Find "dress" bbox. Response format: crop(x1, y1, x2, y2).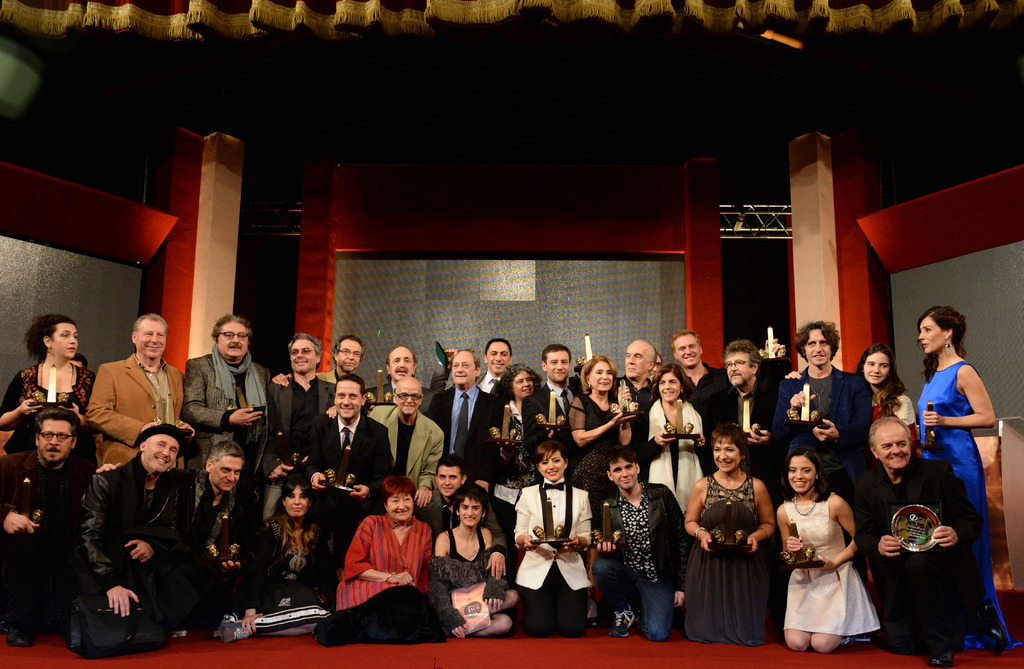
crop(870, 386, 913, 472).
